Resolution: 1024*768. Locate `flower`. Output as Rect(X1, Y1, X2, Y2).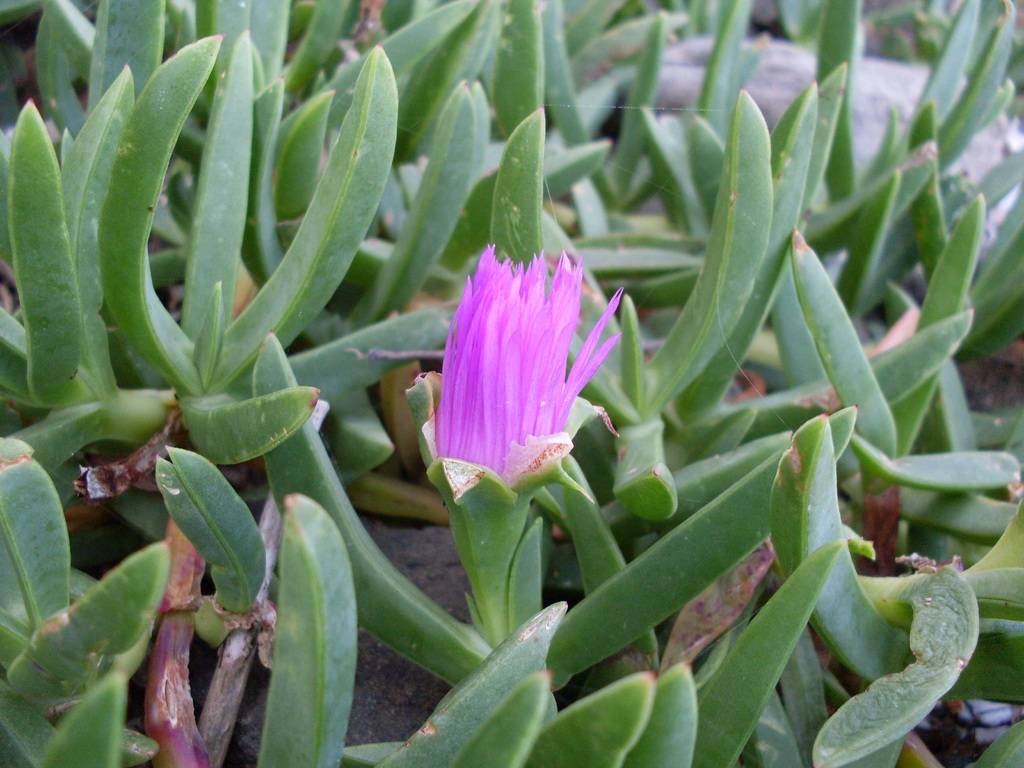
Rect(404, 226, 639, 518).
